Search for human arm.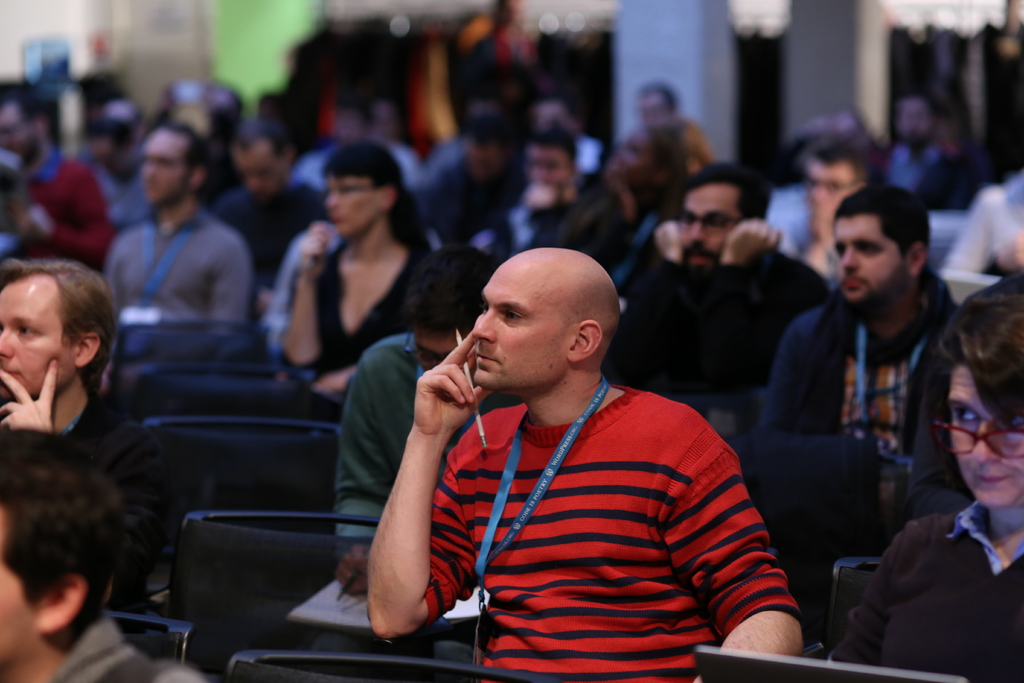
Found at 0:352:77:462.
